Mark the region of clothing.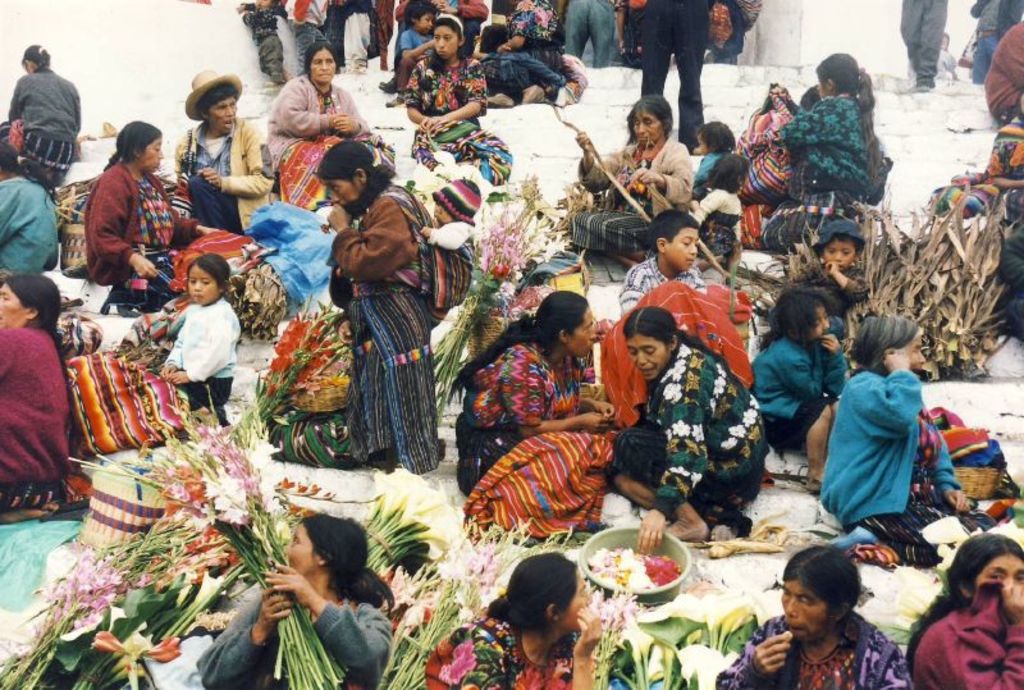
Region: [x1=753, y1=326, x2=845, y2=448].
